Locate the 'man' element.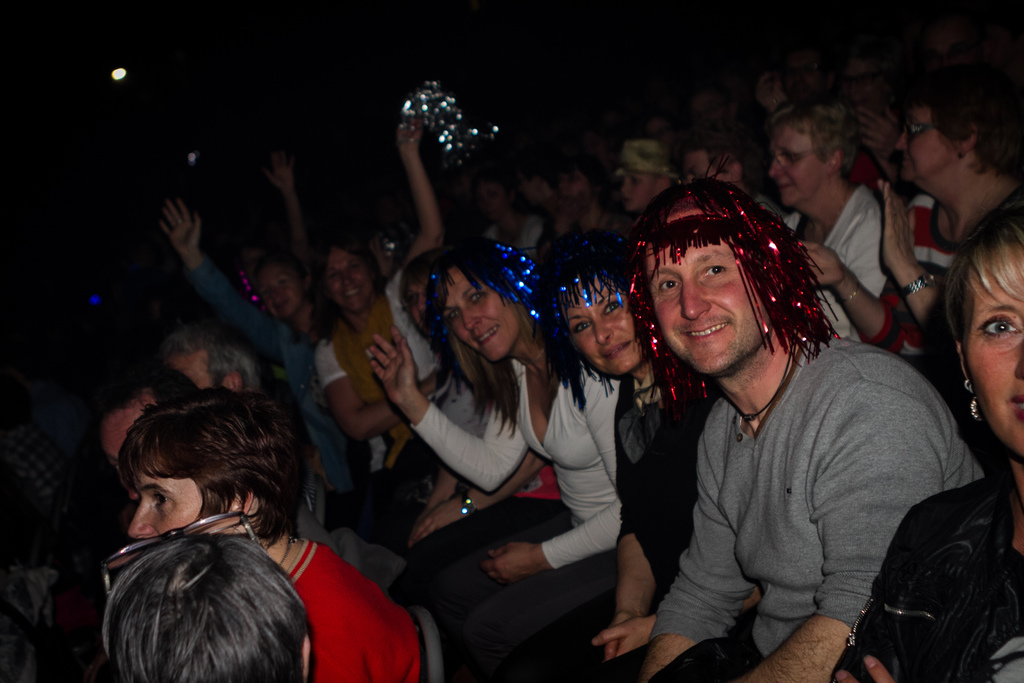
Element bbox: {"left": 116, "top": 389, "right": 422, "bottom": 682}.
